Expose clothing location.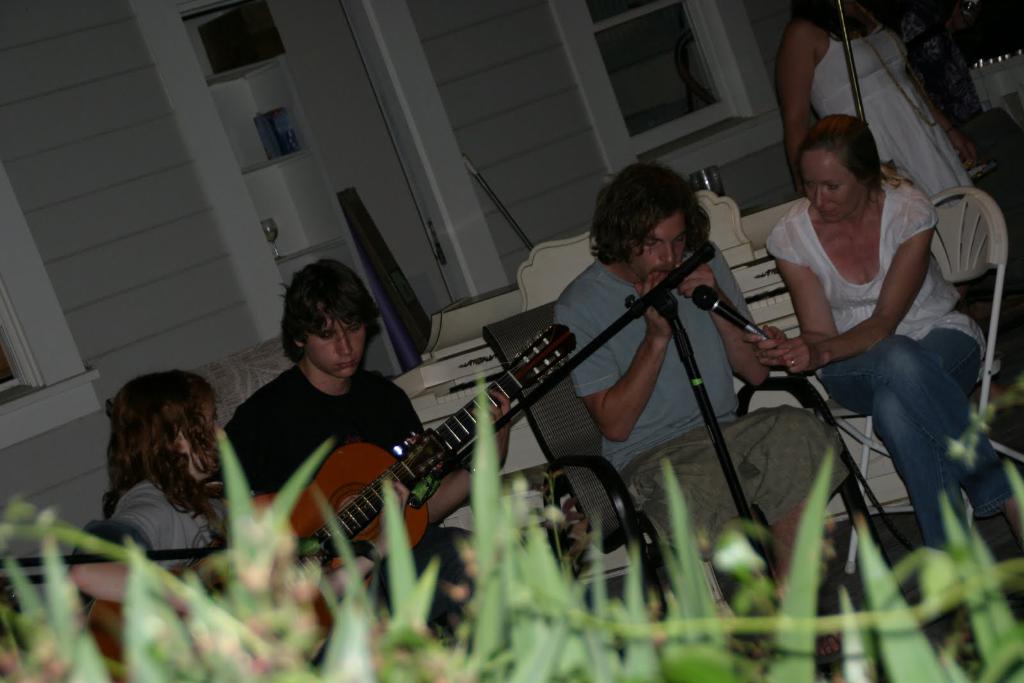
Exposed at crop(554, 240, 852, 563).
